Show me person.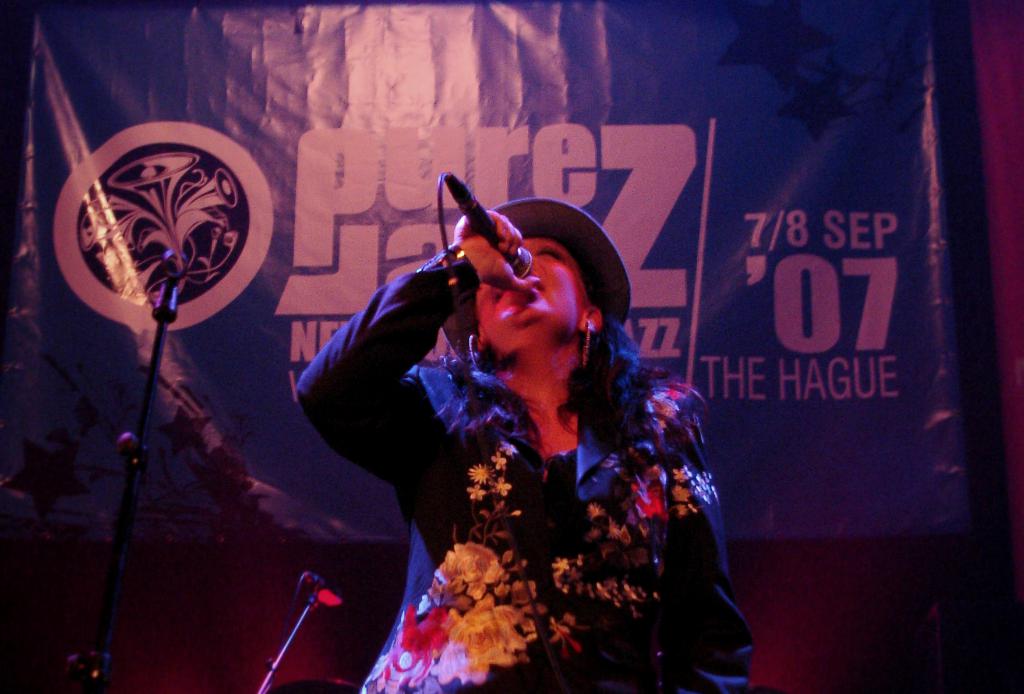
person is here: [left=295, top=193, right=755, bottom=693].
